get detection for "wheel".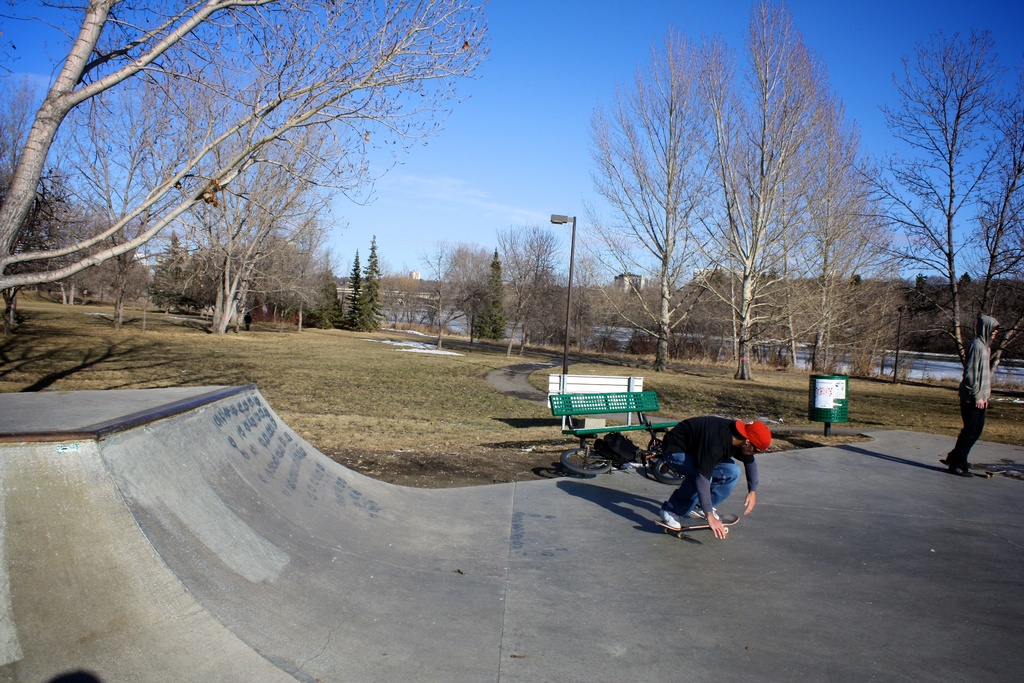
Detection: [x1=984, y1=473, x2=991, y2=478].
